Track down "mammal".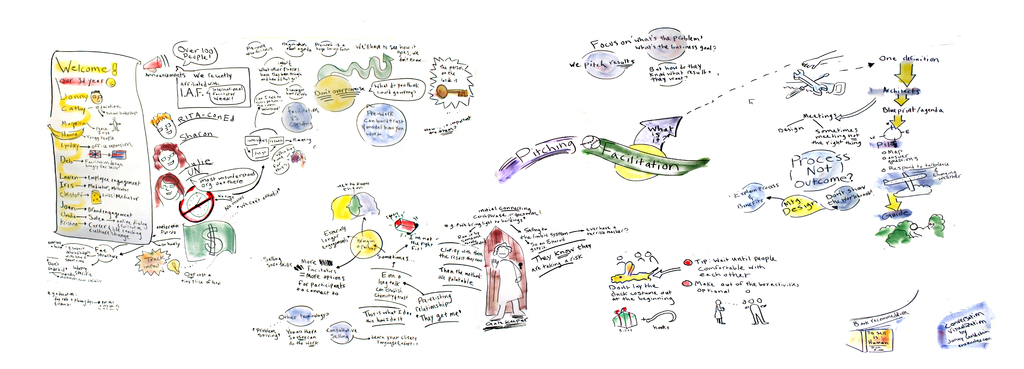
Tracked to Rect(88, 86, 101, 104).
